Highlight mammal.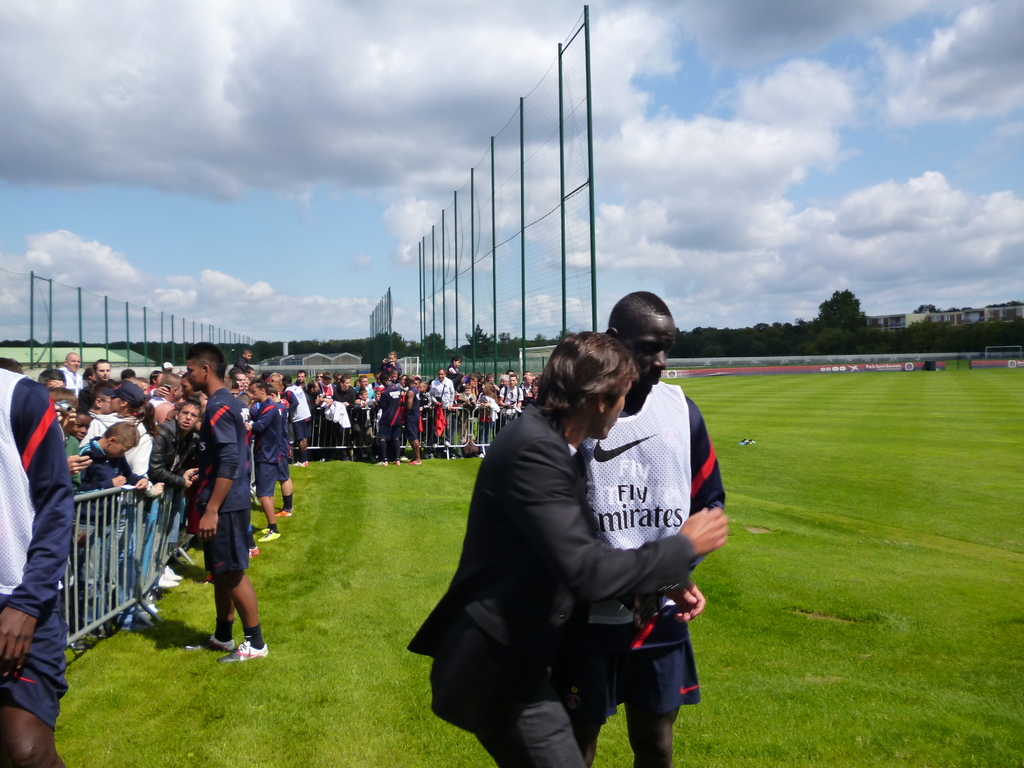
Highlighted region: Rect(407, 329, 732, 767).
